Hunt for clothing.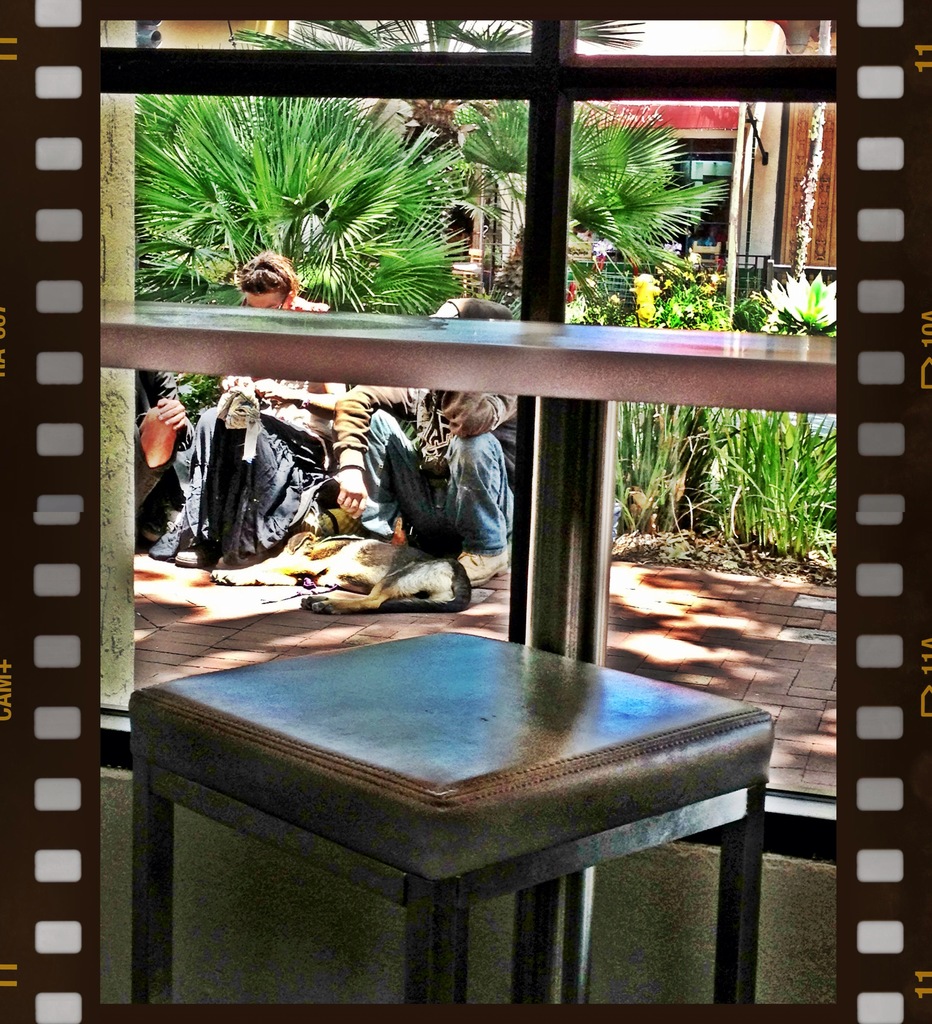
Hunted down at rect(147, 291, 343, 561).
